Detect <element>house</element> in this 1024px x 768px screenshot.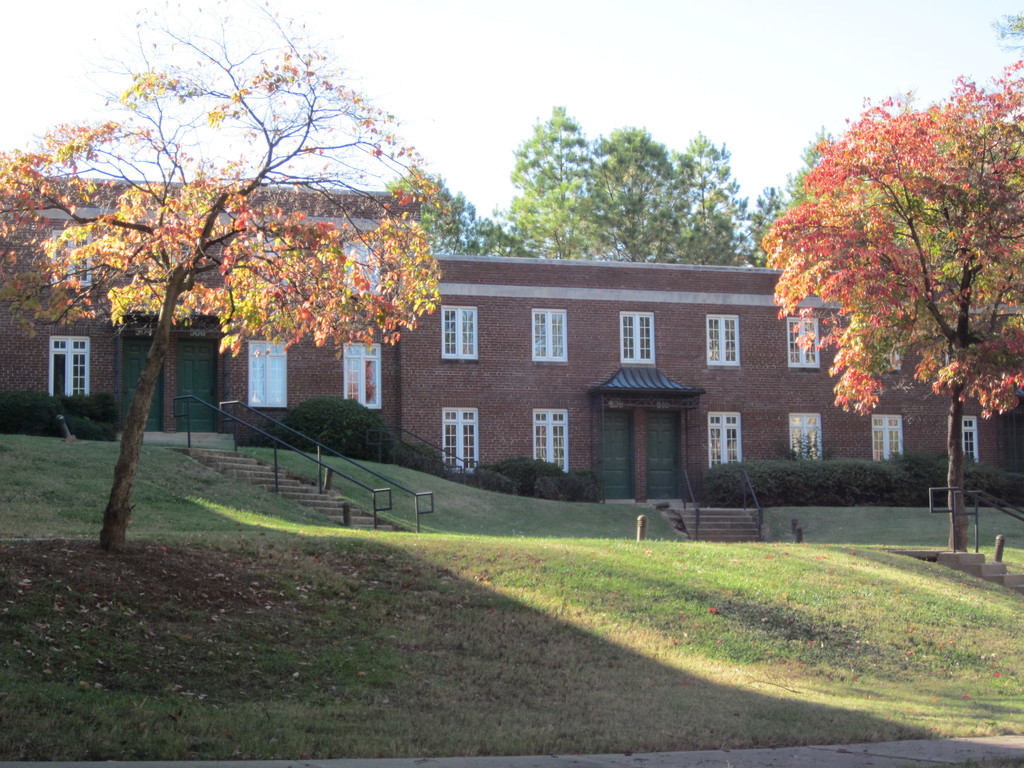
Detection: 0 172 421 437.
